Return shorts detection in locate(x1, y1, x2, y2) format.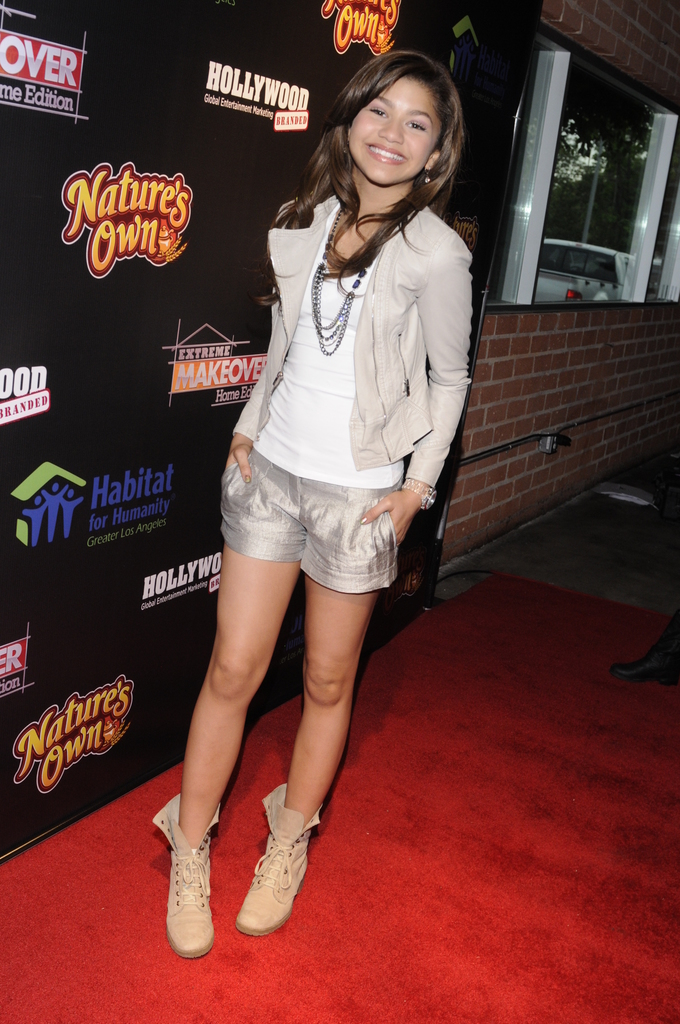
locate(218, 485, 442, 588).
